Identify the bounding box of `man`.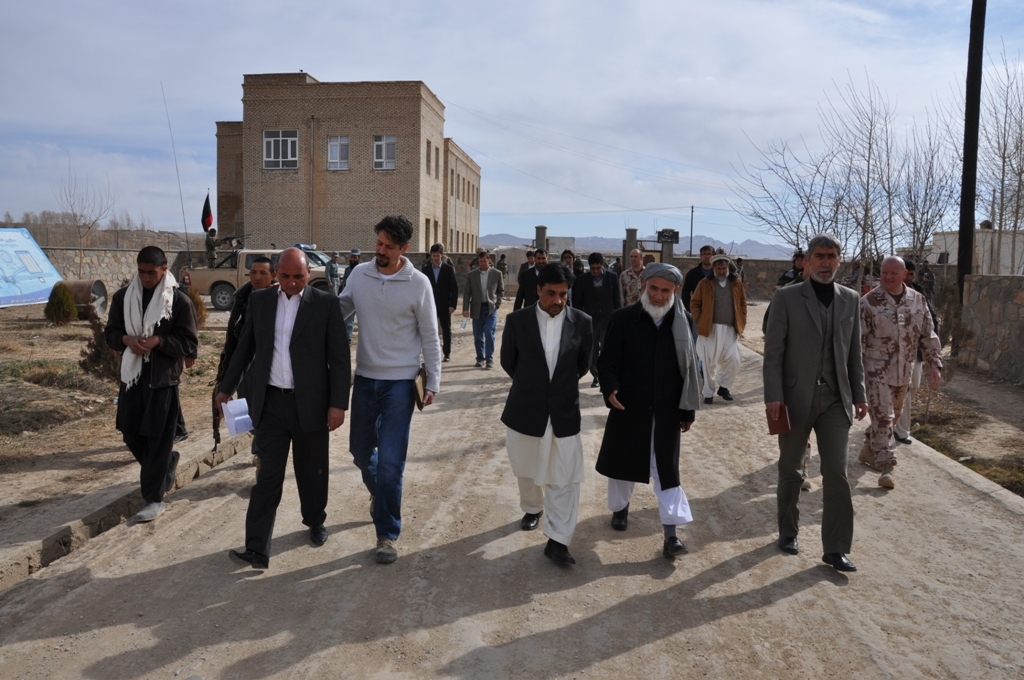
pyautogui.locateOnScreen(421, 237, 462, 366).
